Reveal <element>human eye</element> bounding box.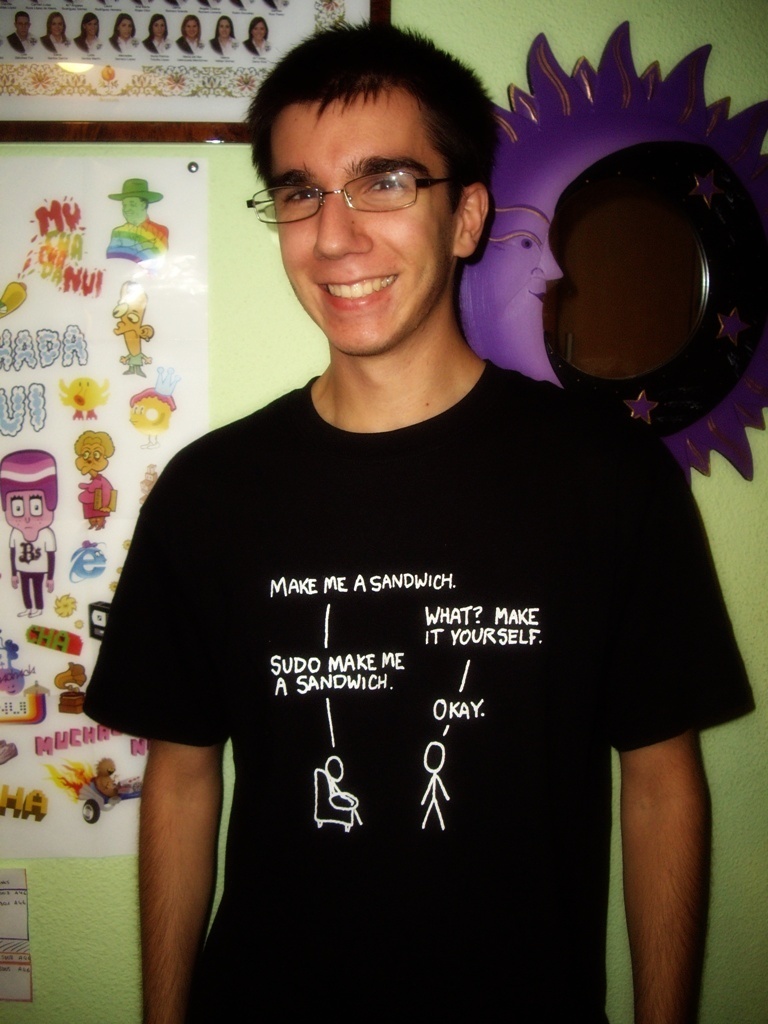
Revealed: {"x1": 282, "y1": 180, "x2": 323, "y2": 206}.
